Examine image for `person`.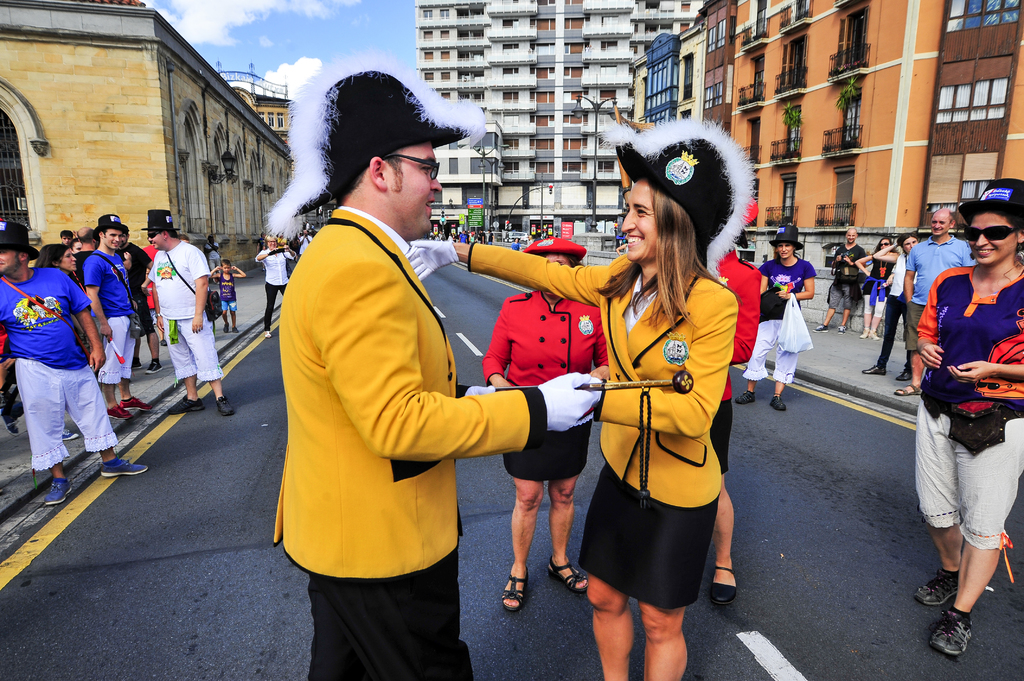
Examination result: 208:258:246:335.
